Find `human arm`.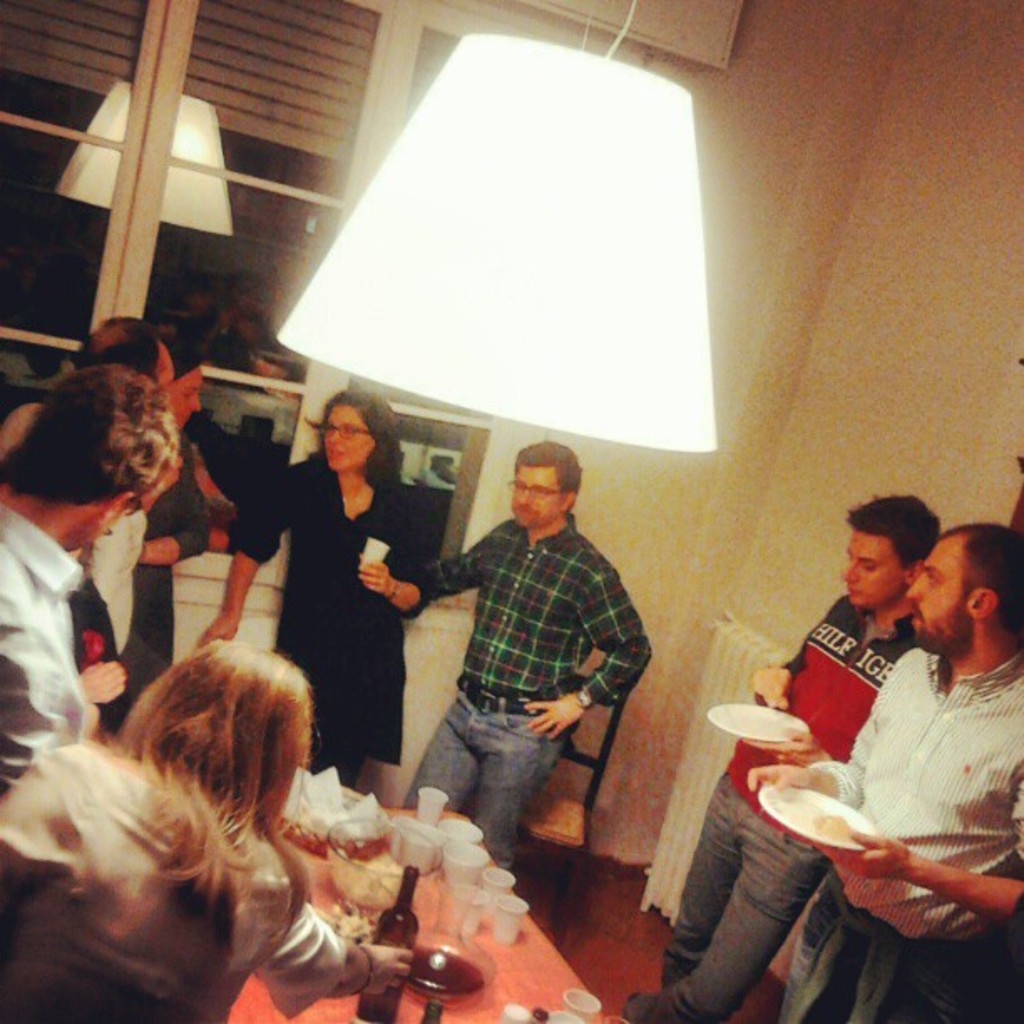
<region>136, 438, 212, 564</region>.
